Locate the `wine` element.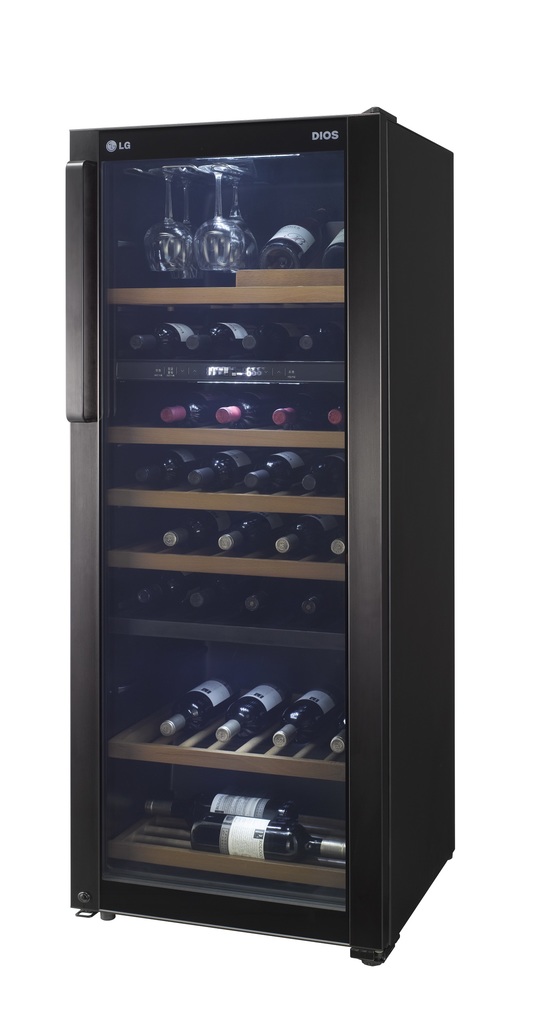
Element bbox: [x1=136, y1=450, x2=193, y2=483].
